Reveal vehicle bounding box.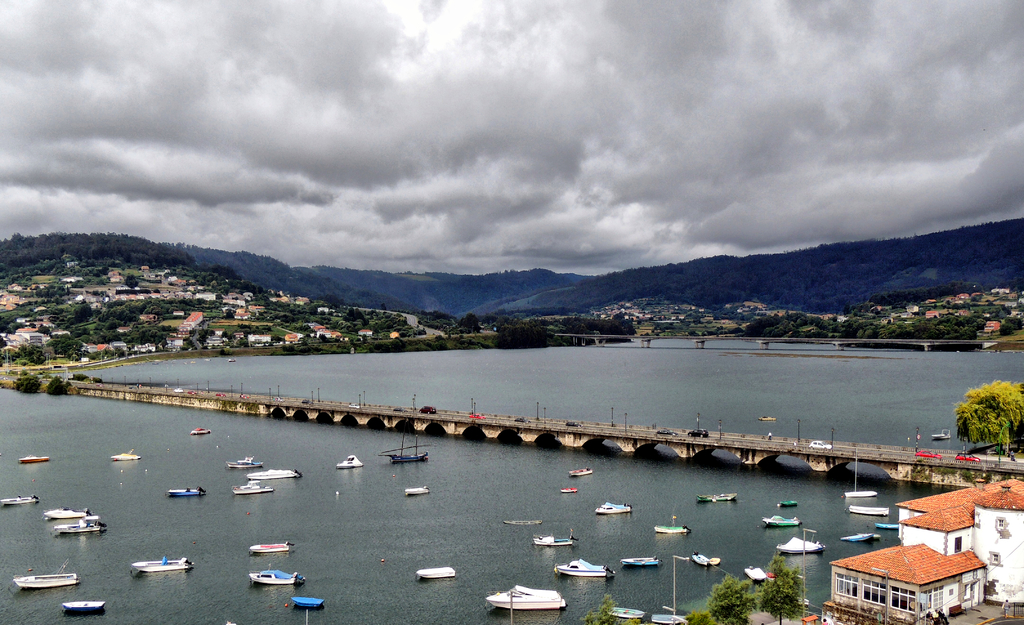
Revealed: <box>502,517,543,527</box>.
